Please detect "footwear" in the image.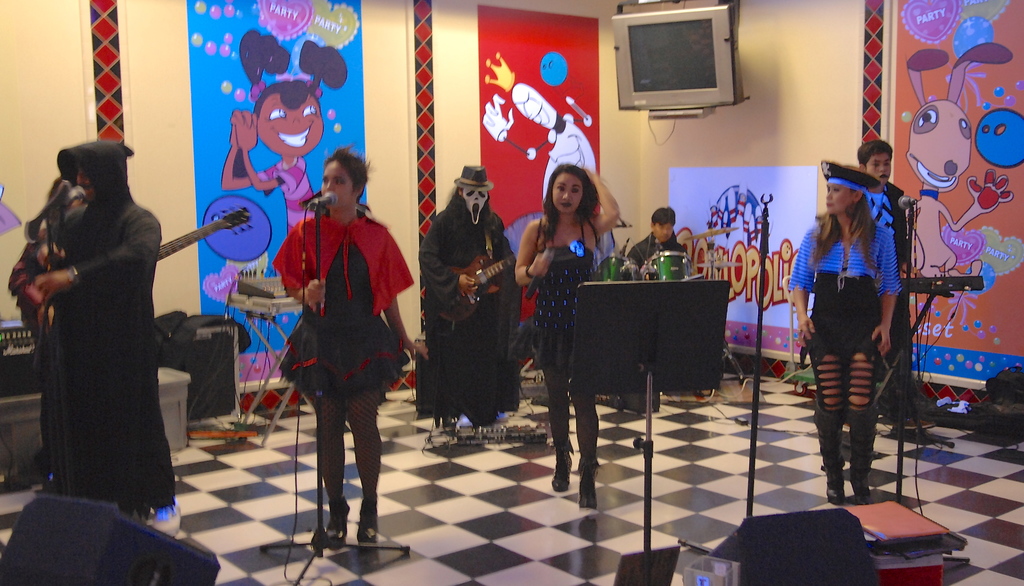
[151, 496, 180, 535].
